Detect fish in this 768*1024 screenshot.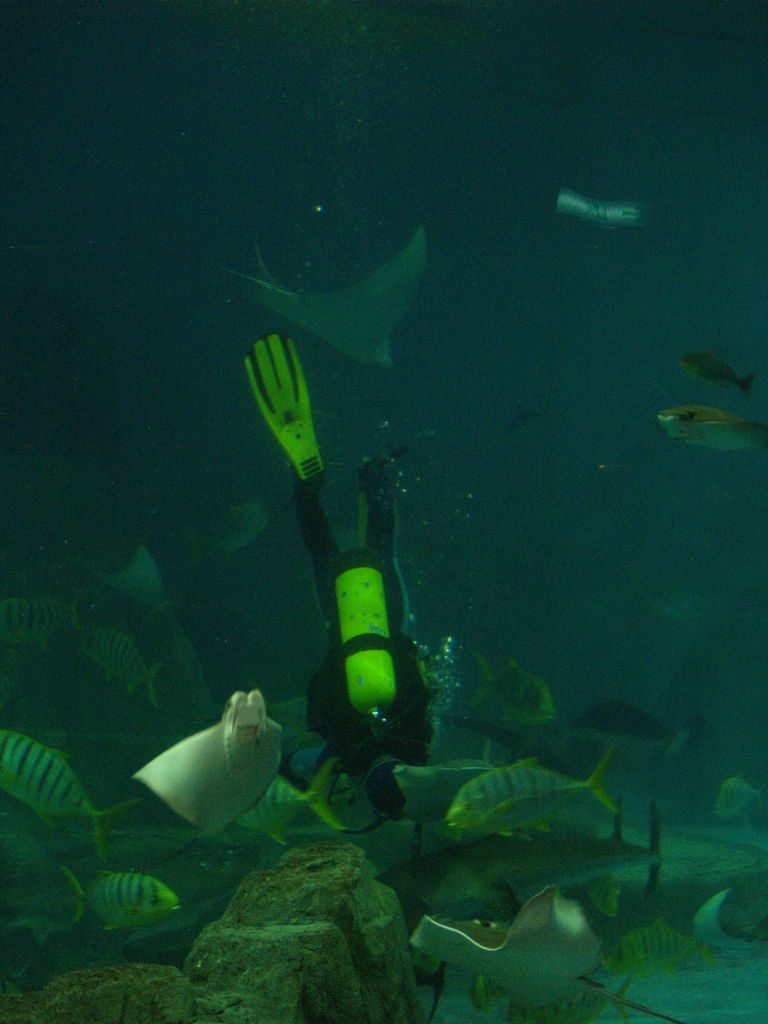
Detection: bbox=[0, 719, 150, 847].
